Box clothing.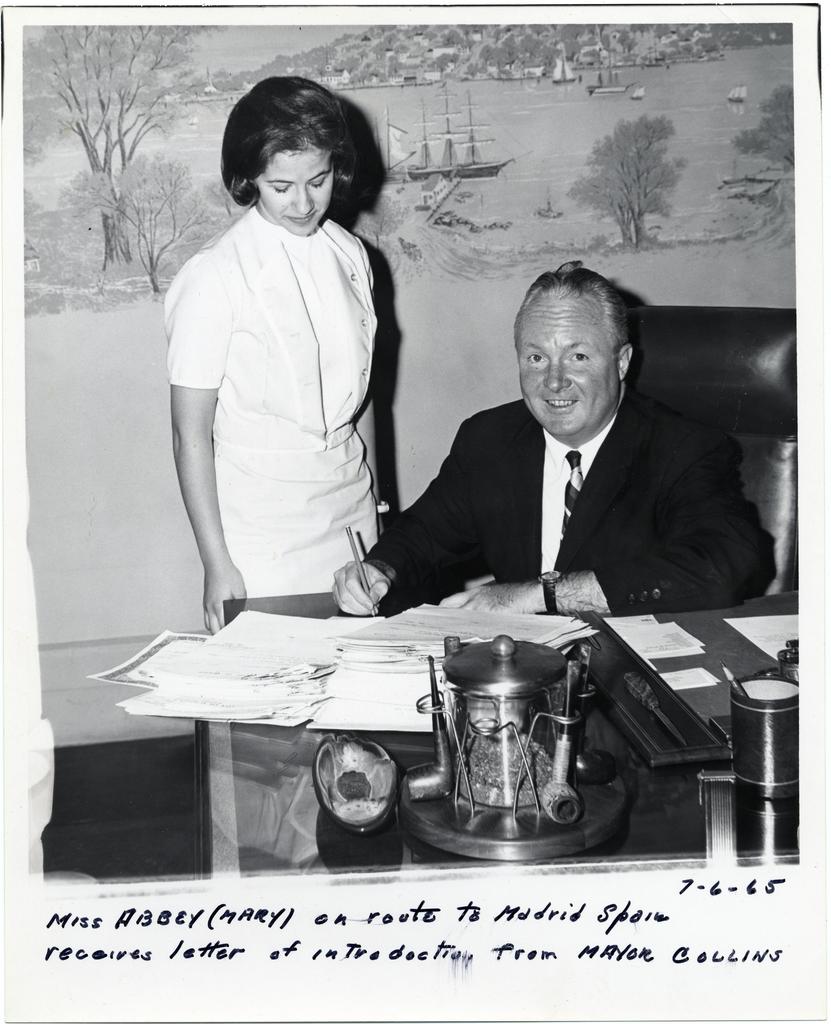
Rect(160, 211, 403, 611).
